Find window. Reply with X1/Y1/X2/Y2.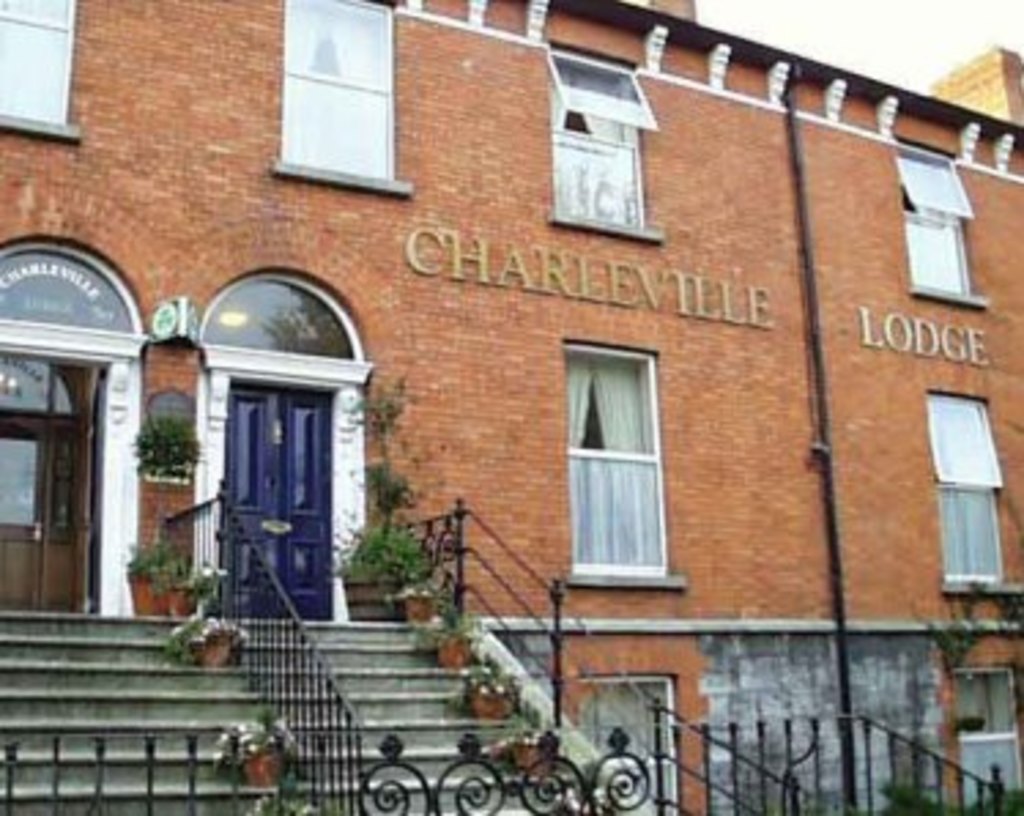
561/345/668/575.
